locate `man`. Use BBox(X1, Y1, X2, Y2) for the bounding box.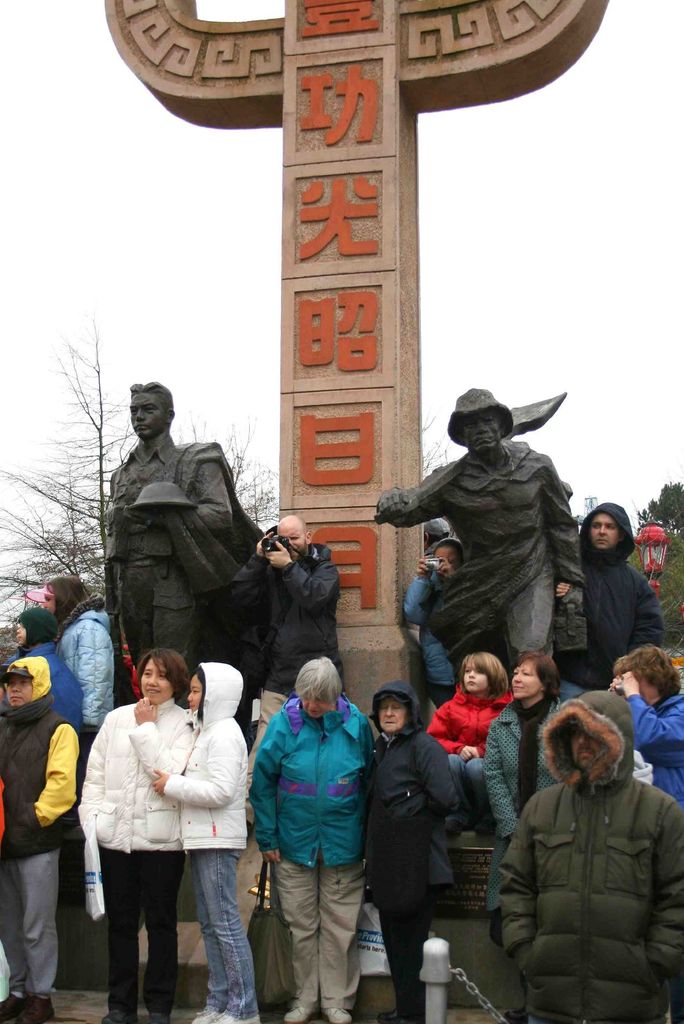
BBox(587, 492, 653, 674).
